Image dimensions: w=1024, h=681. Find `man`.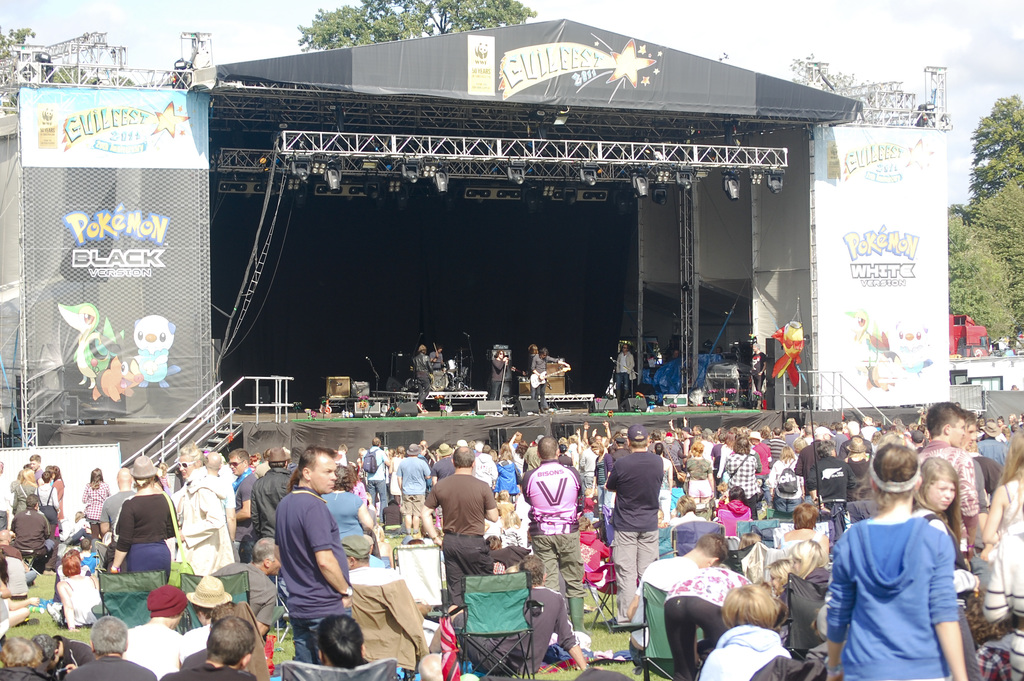
{"left": 915, "top": 401, "right": 981, "bottom": 568}.
